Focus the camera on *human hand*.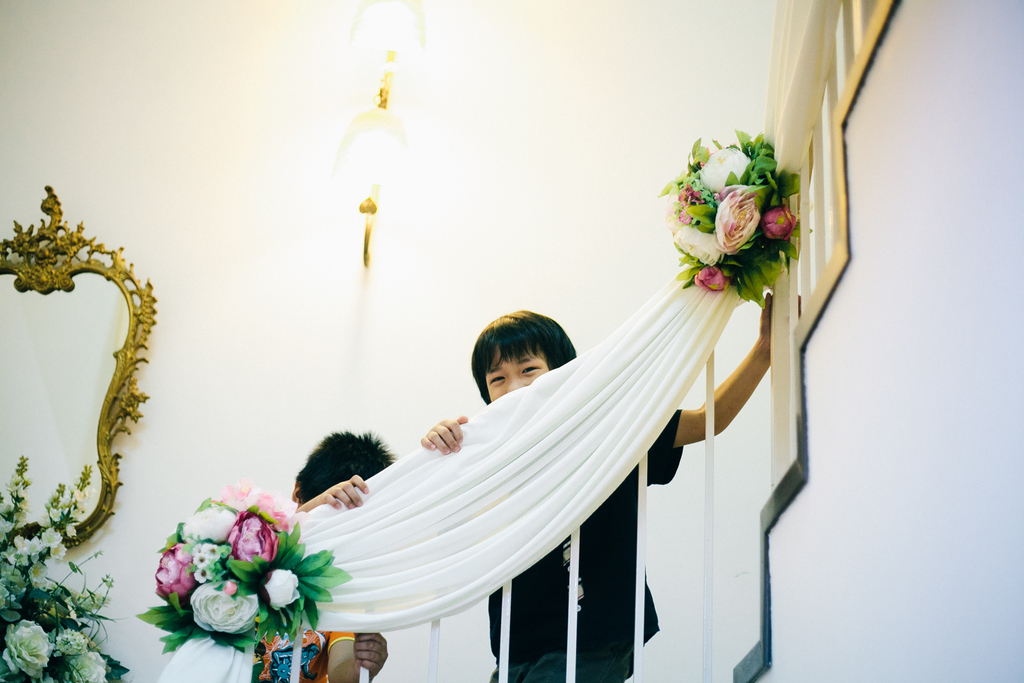
Focus region: Rect(758, 290, 801, 348).
